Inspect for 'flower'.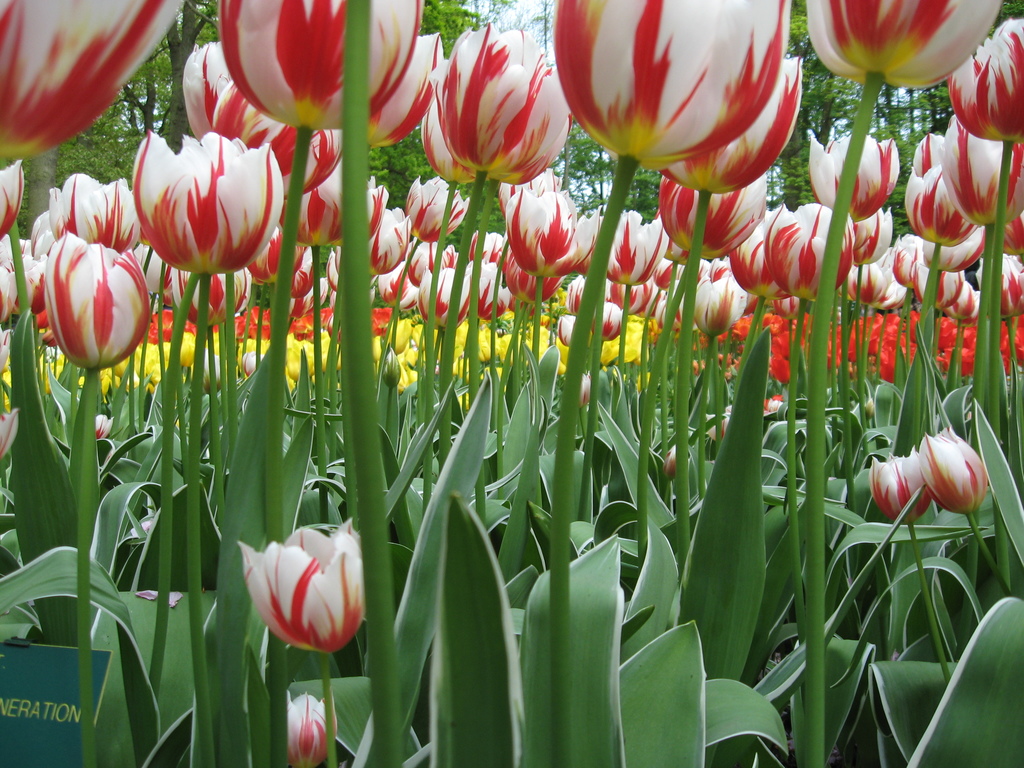
Inspection: left=284, top=694, right=329, bottom=767.
